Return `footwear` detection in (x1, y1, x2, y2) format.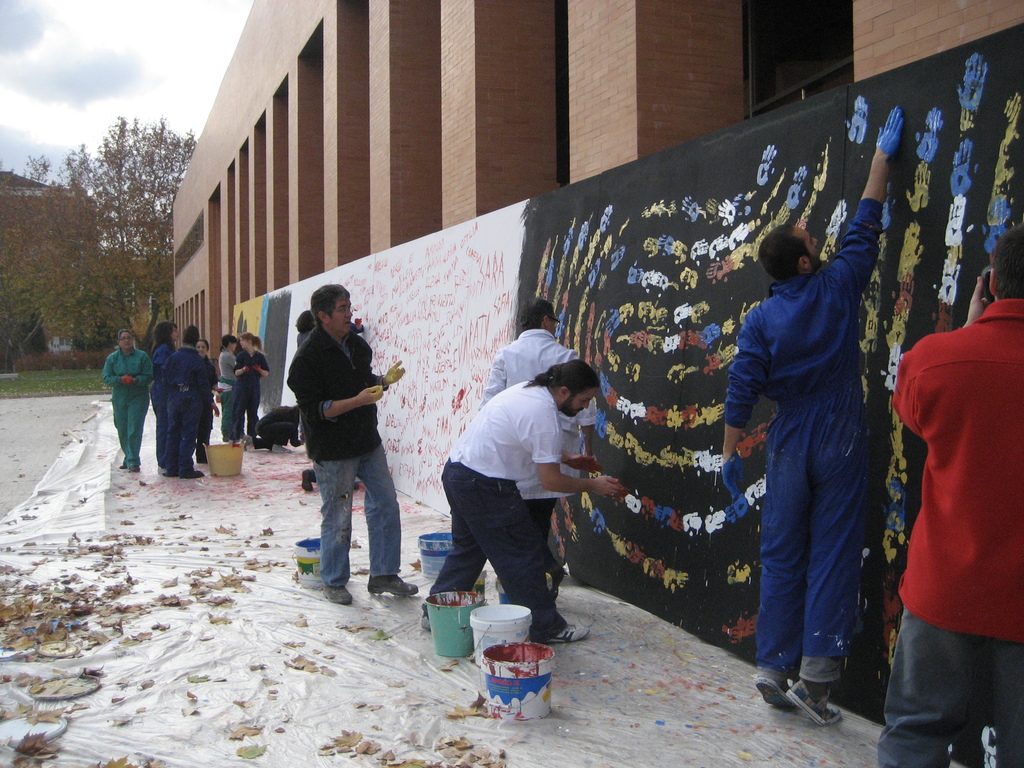
(176, 470, 202, 478).
